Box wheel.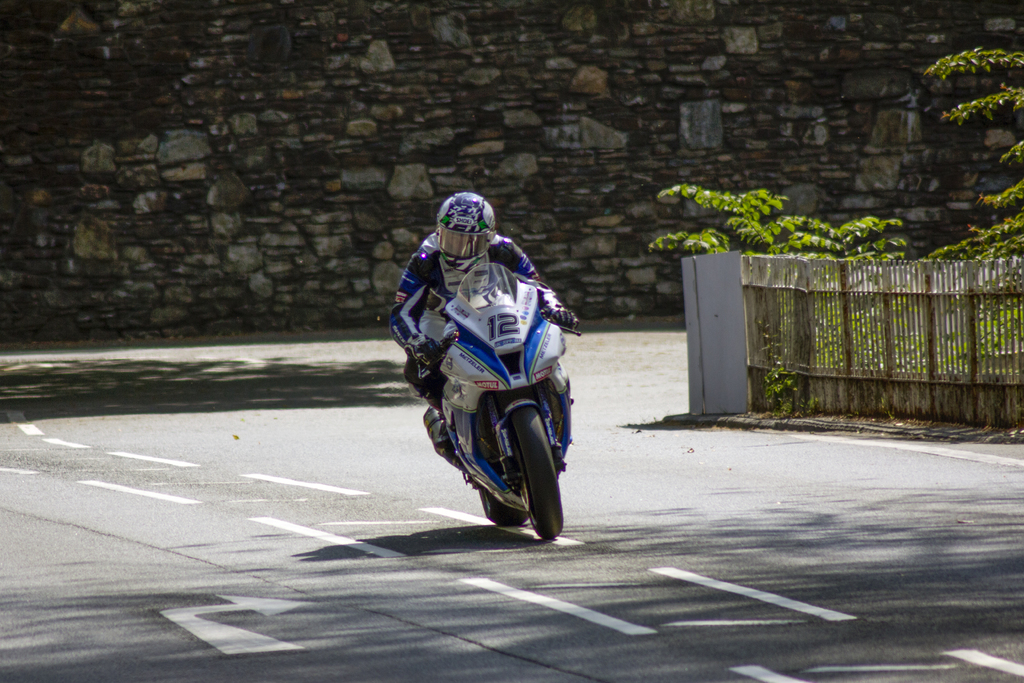
box=[504, 403, 563, 541].
